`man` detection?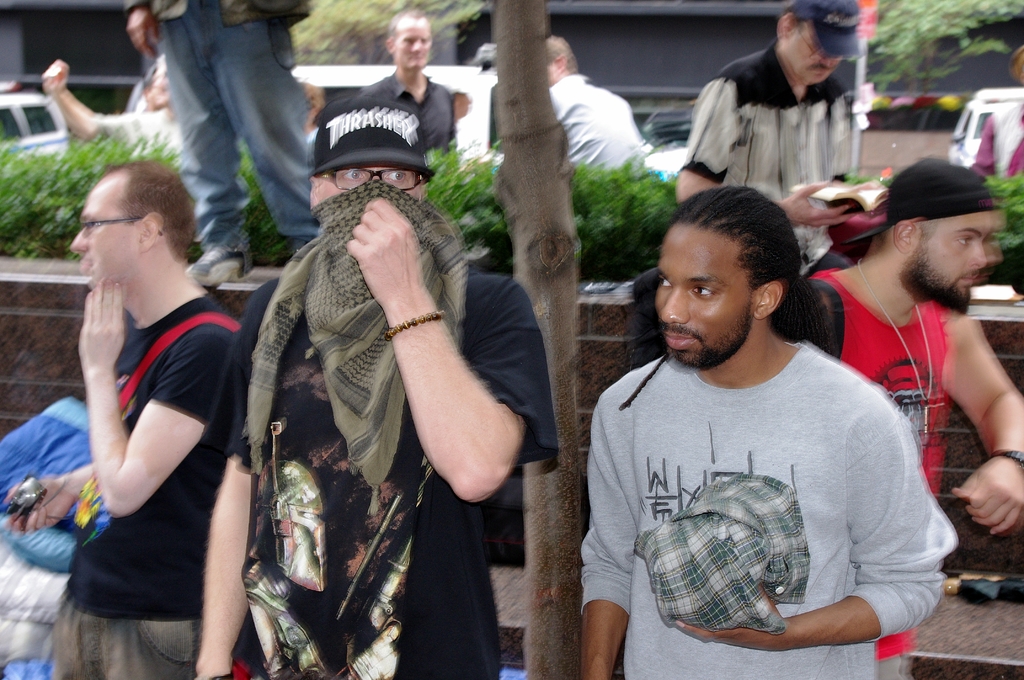
(left=806, top=160, right=1023, bottom=679)
